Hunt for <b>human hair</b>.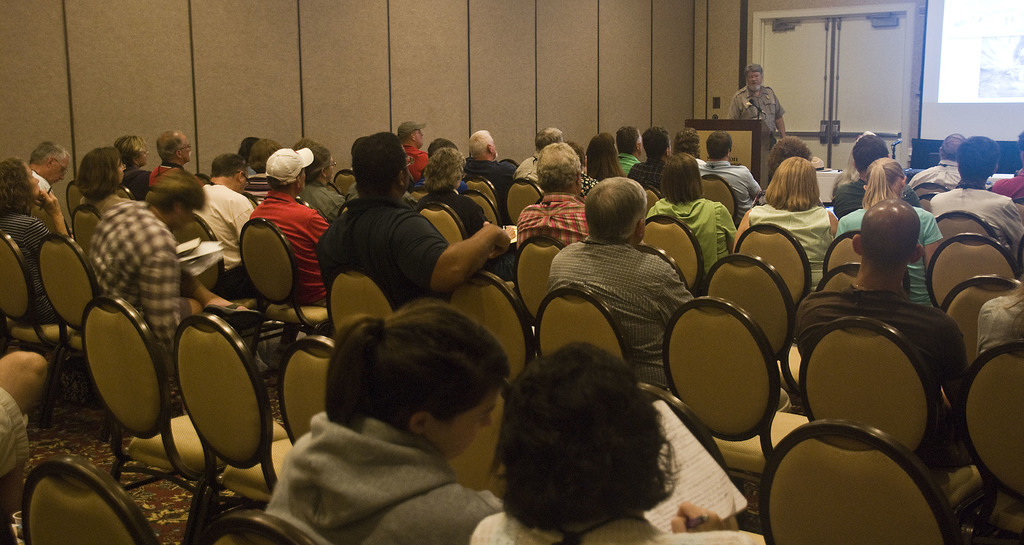
Hunted down at <region>248, 136, 282, 174</region>.
